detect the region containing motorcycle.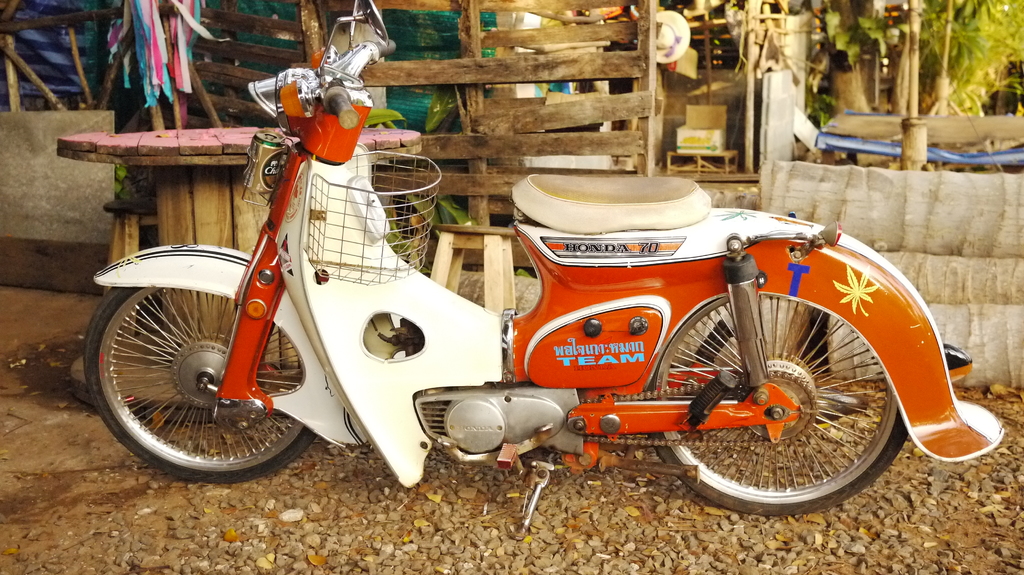
[83,0,1003,538].
